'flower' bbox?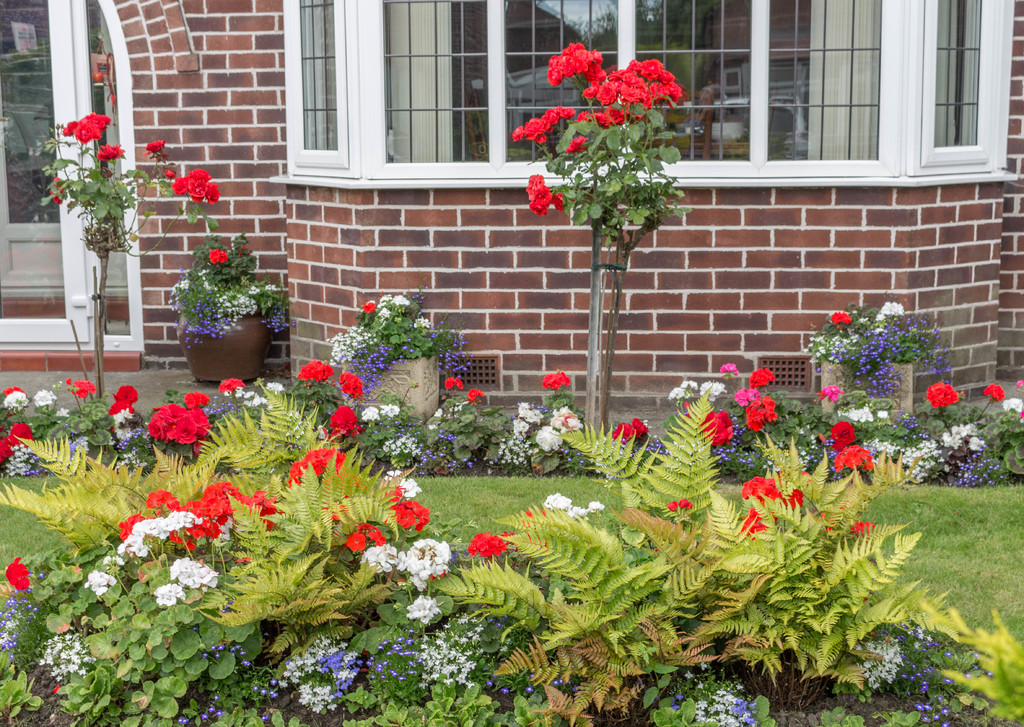
165 172 178 174
